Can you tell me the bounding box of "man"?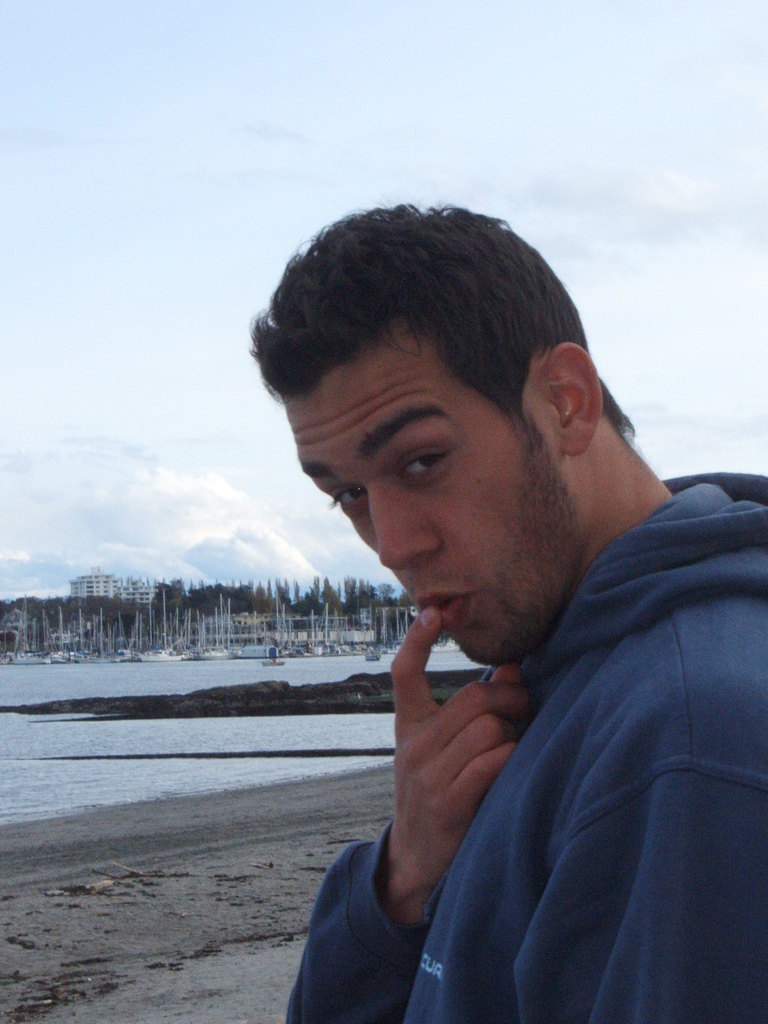
251, 201, 767, 1020.
